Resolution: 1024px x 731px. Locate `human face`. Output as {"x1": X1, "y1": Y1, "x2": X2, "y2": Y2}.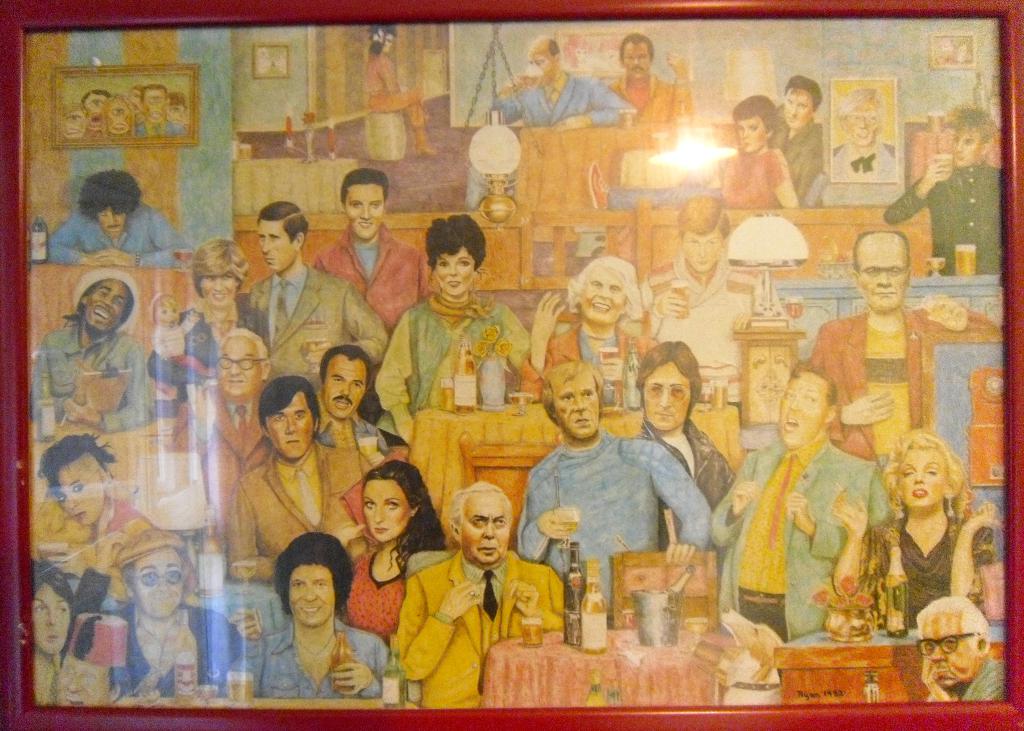
{"x1": 363, "y1": 482, "x2": 406, "y2": 536}.
